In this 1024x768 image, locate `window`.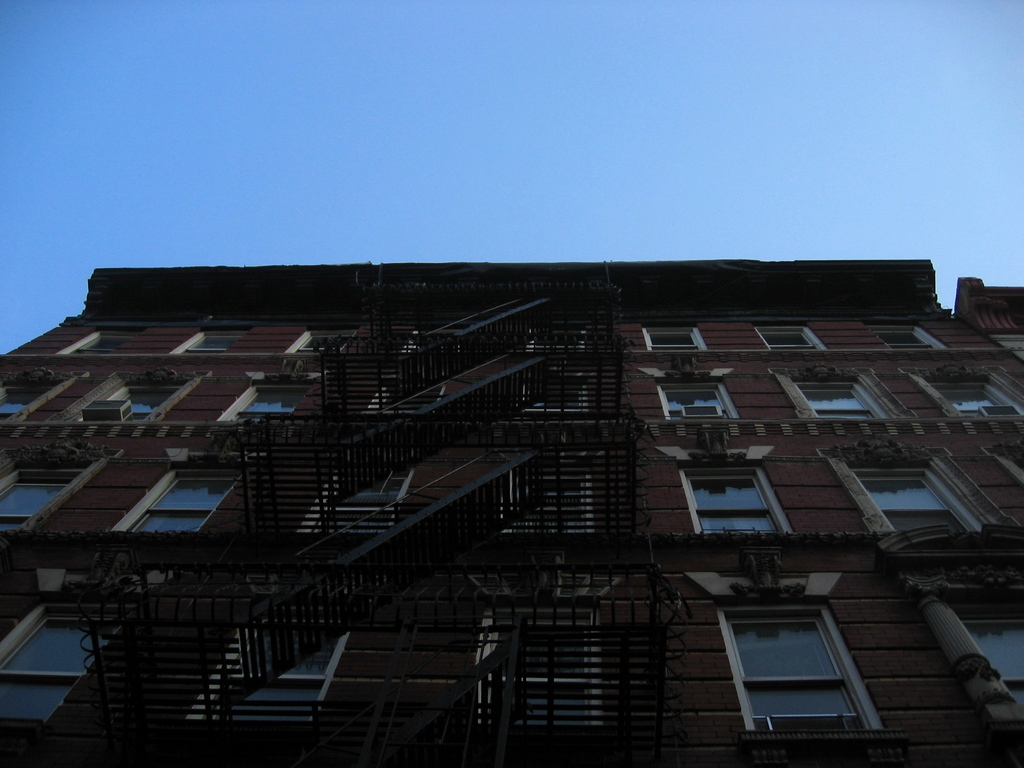
Bounding box: (847,465,985,542).
